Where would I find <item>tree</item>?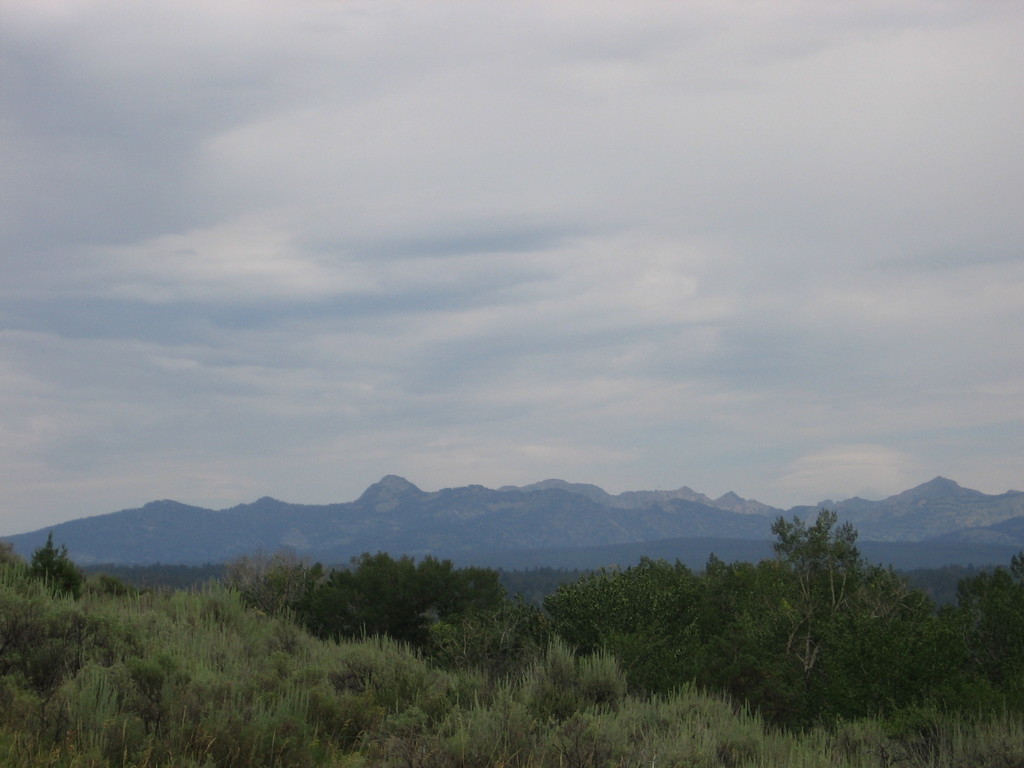
At 766:493:887:647.
